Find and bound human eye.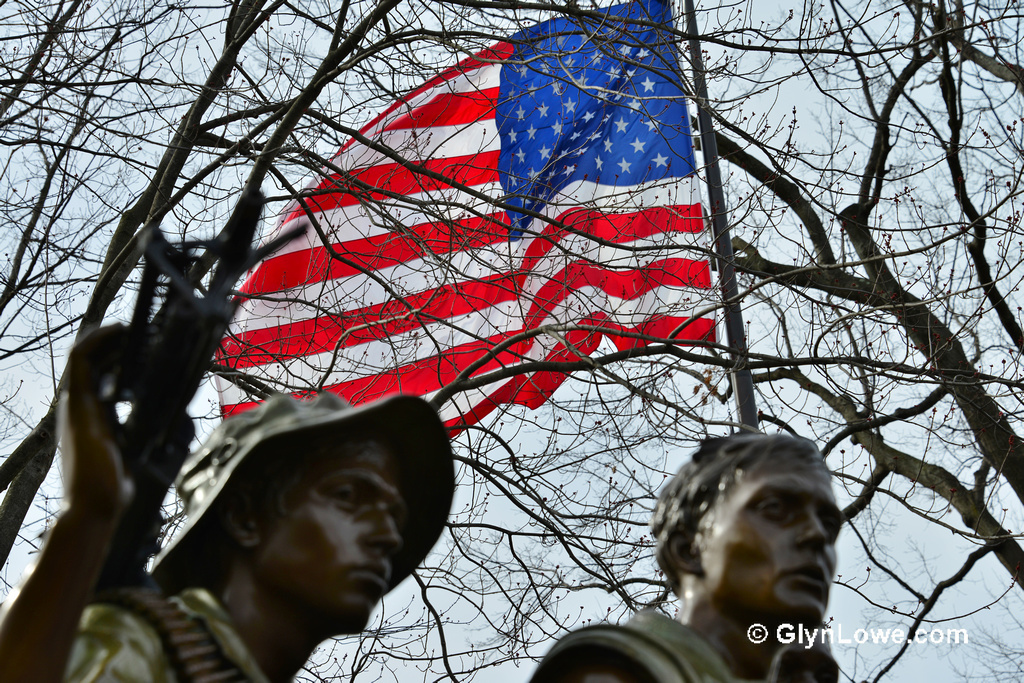
Bound: bbox=[760, 501, 788, 517].
